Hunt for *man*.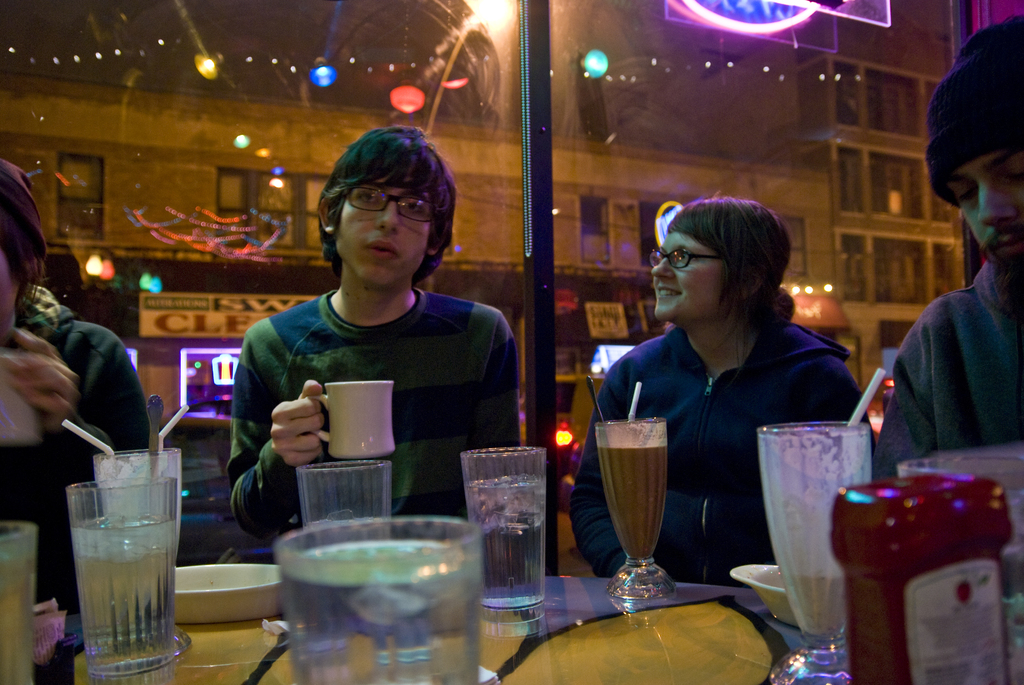
Hunted down at 187 148 540 528.
